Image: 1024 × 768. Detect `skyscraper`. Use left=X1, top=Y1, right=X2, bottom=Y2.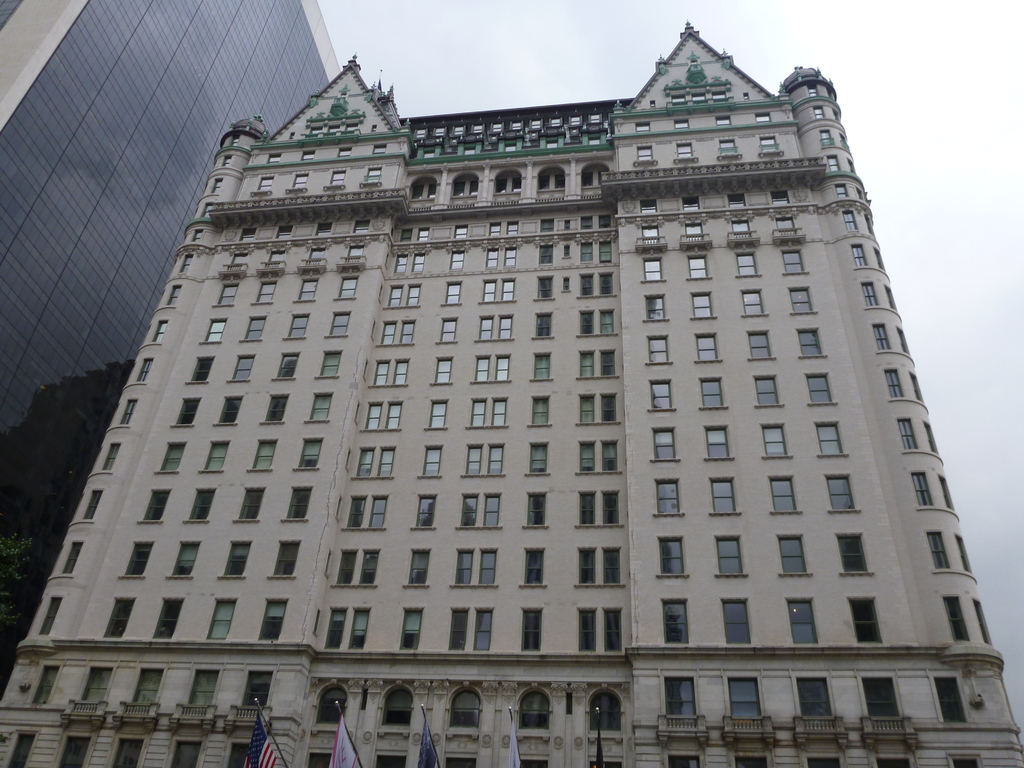
left=2, top=0, right=346, bottom=687.
